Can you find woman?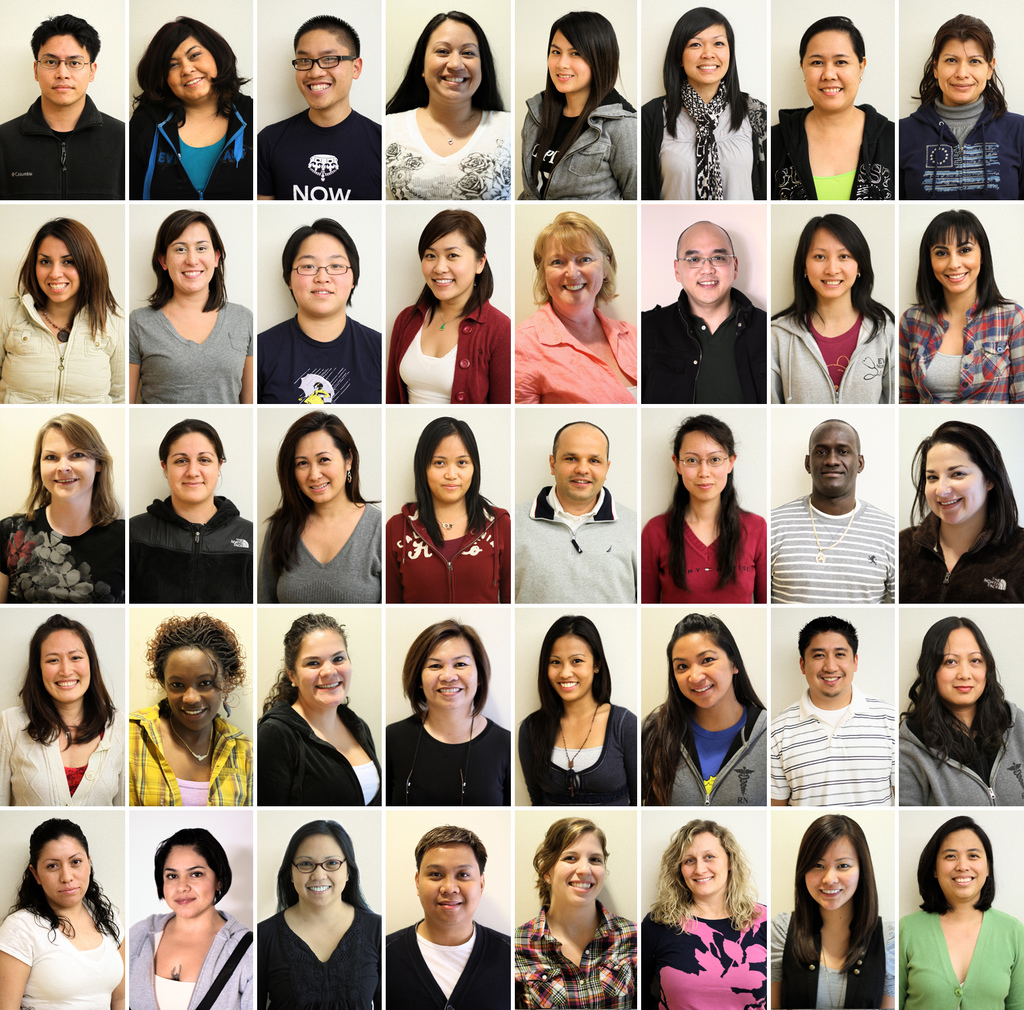
Yes, bounding box: 127/425/257/603.
